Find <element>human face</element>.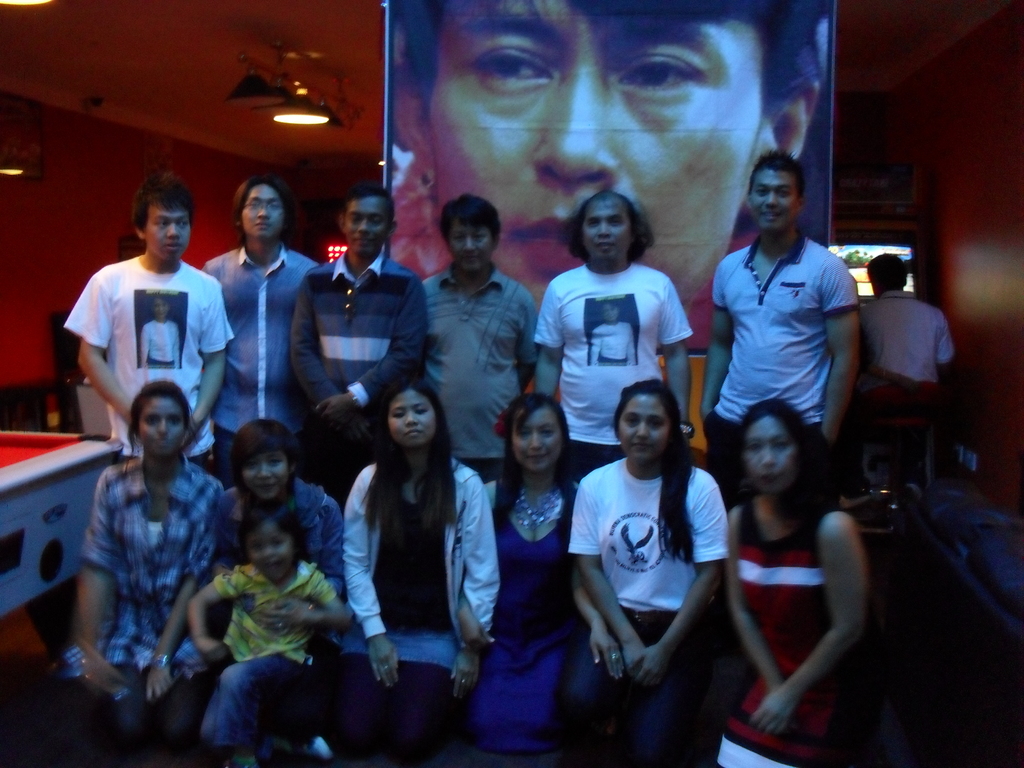
select_region(340, 191, 388, 259).
